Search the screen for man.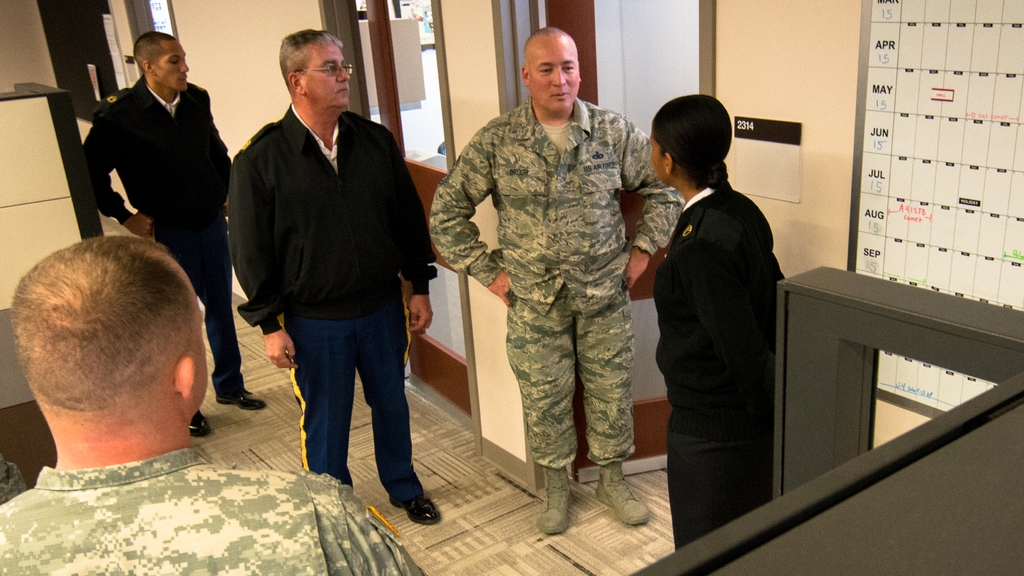
Found at <bbox>82, 31, 268, 438</bbox>.
